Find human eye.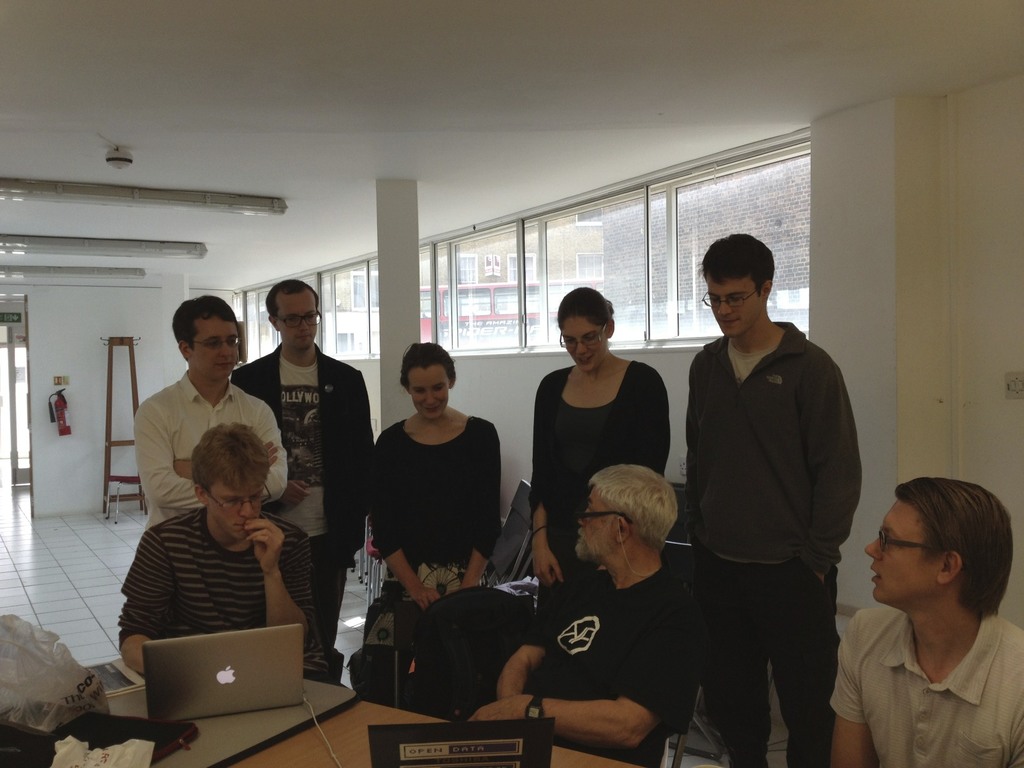
<box>732,294,744,300</box>.
